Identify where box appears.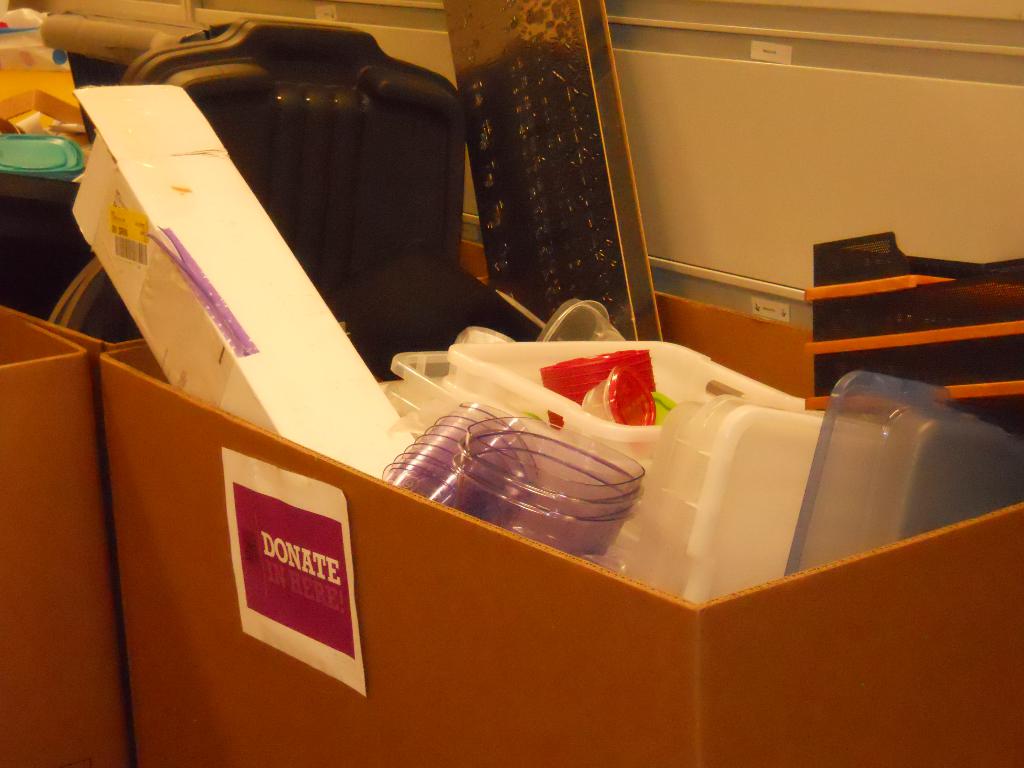
Appears at bbox=(0, 294, 137, 767).
